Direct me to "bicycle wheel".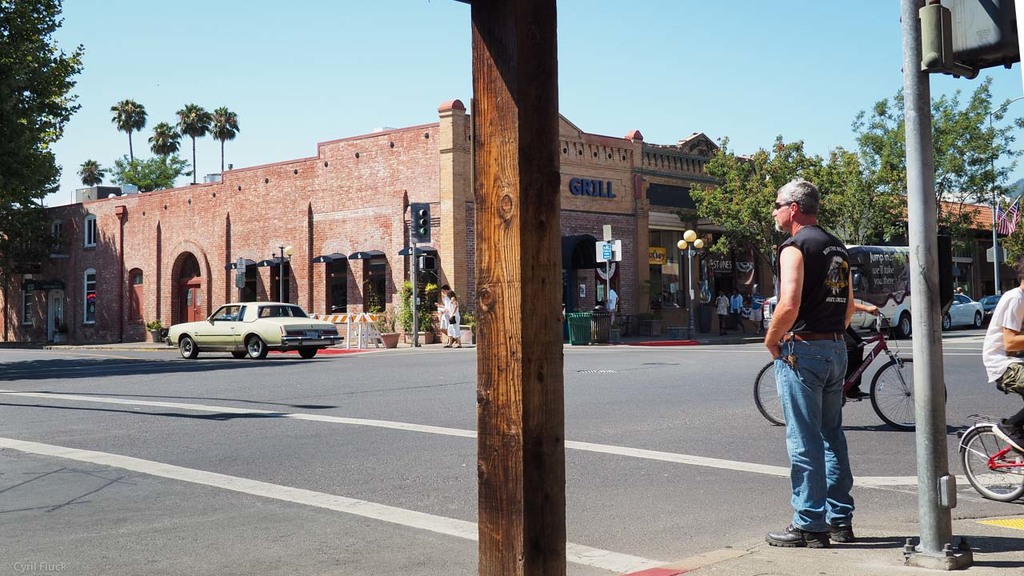
Direction: locate(755, 359, 786, 427).
